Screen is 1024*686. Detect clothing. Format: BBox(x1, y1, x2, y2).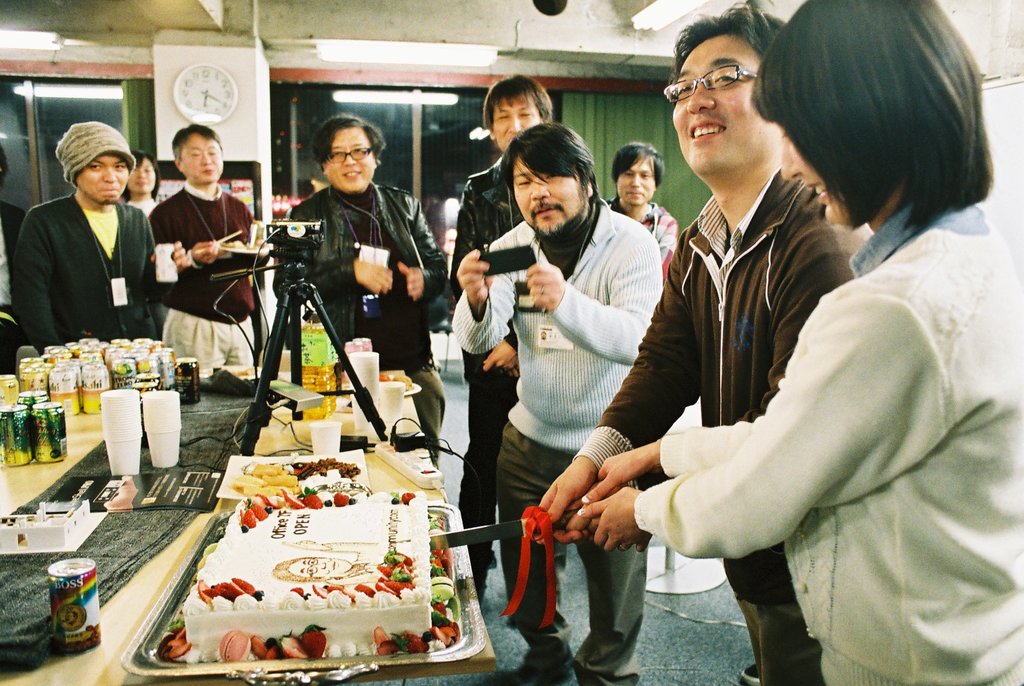
BBox(598, 167, 869, 680).
